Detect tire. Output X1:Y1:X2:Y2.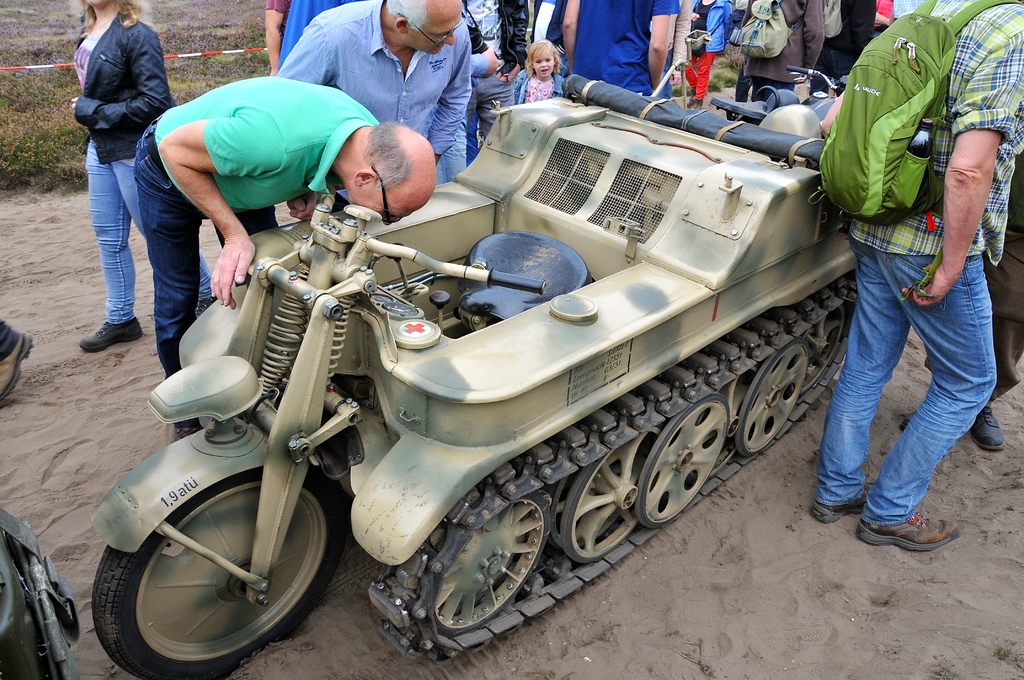
90:466:351:679.
